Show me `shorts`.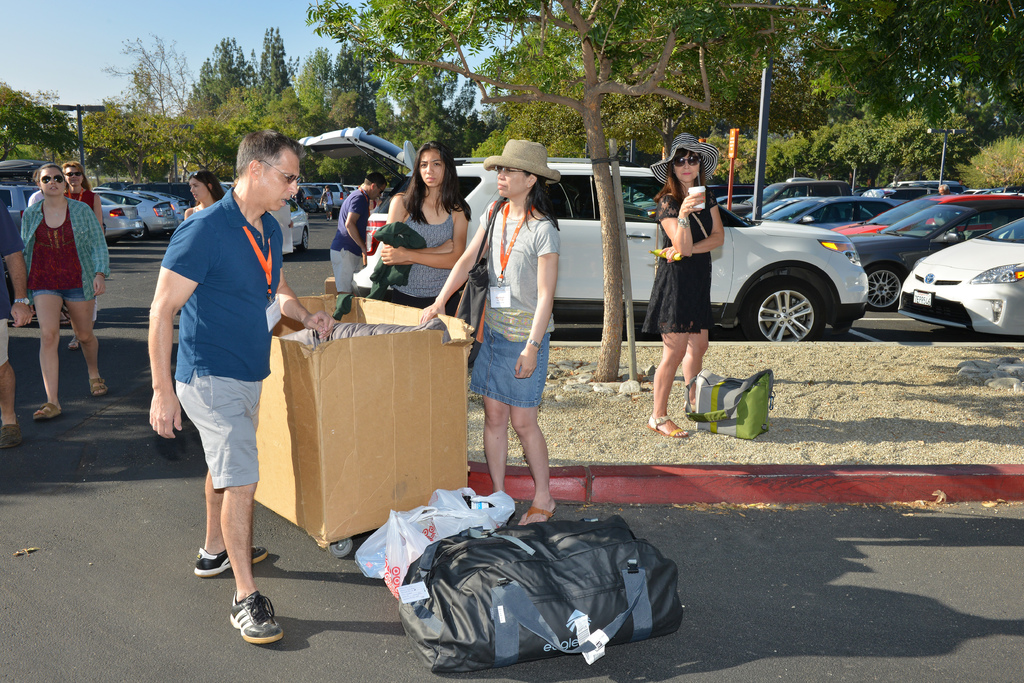
`shorts` is here: 30/289/94/299.
